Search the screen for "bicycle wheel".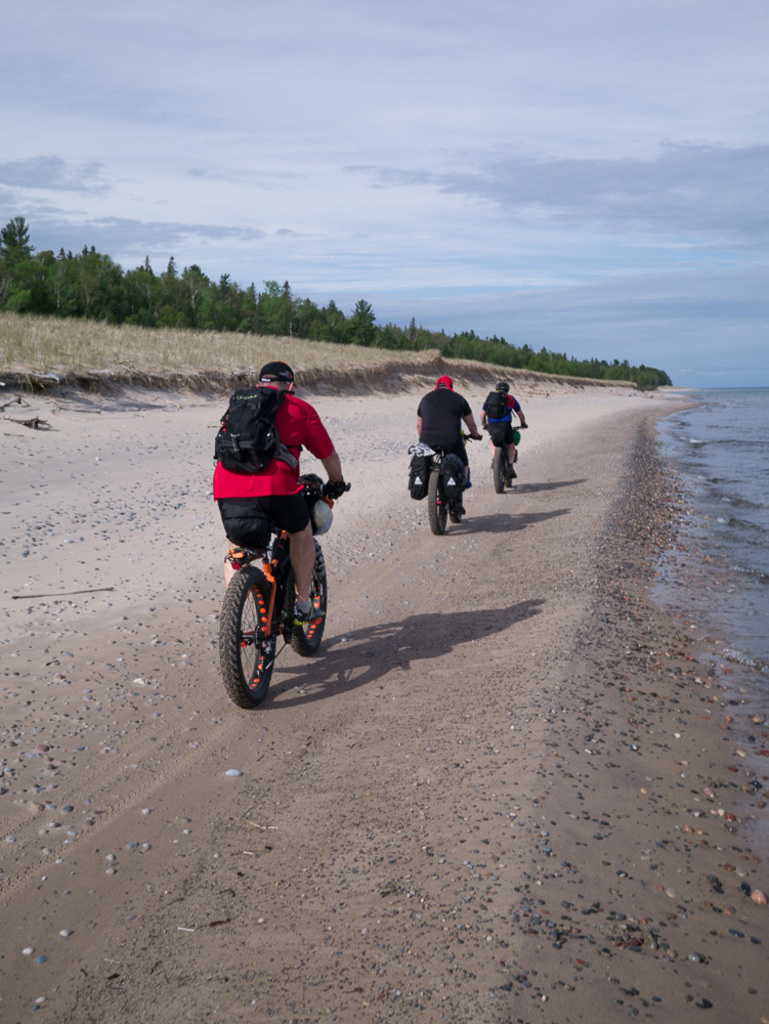
Found at rect(283, 542, 327, 657).
